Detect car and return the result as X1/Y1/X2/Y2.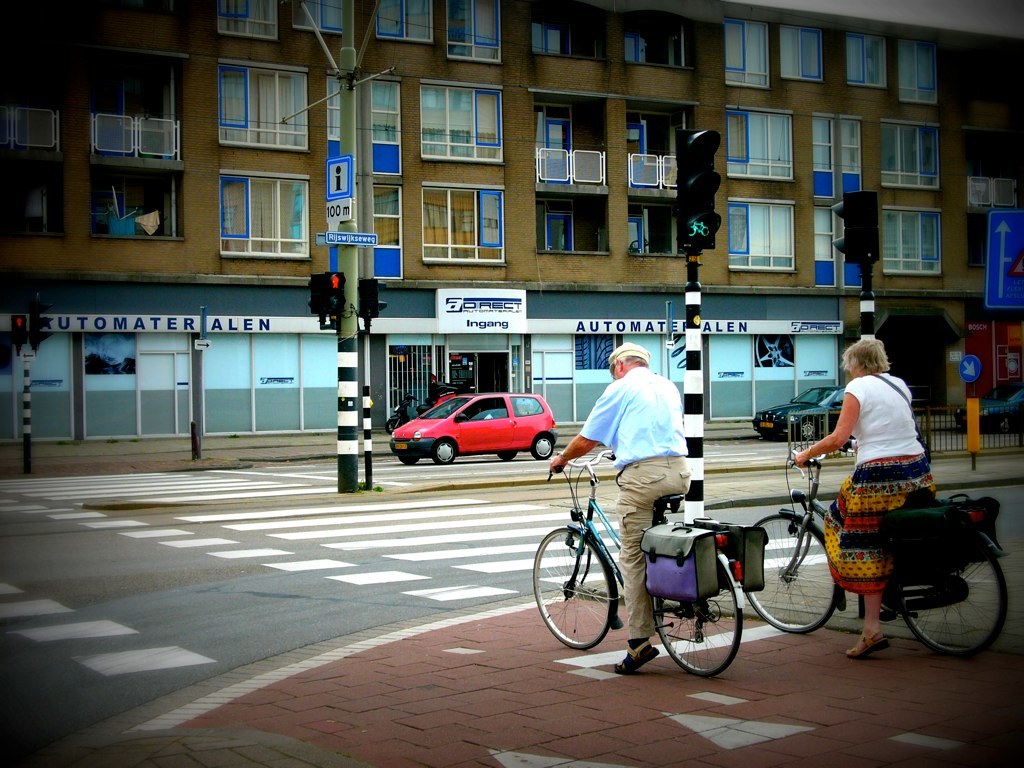
391/388/573/473.
